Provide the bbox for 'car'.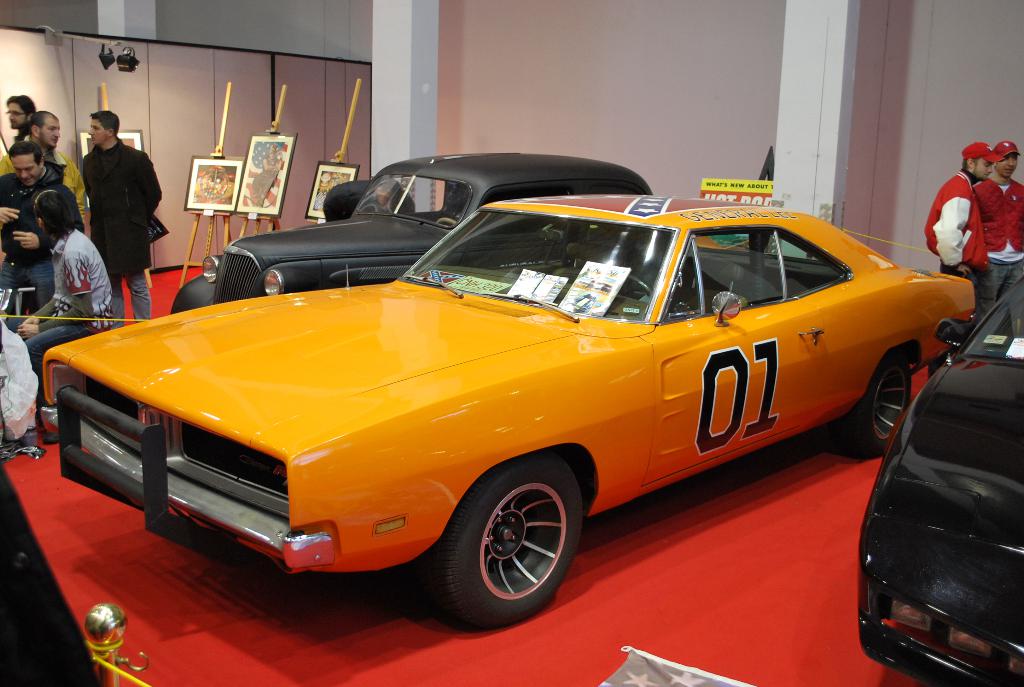
[39,186,980,628].
